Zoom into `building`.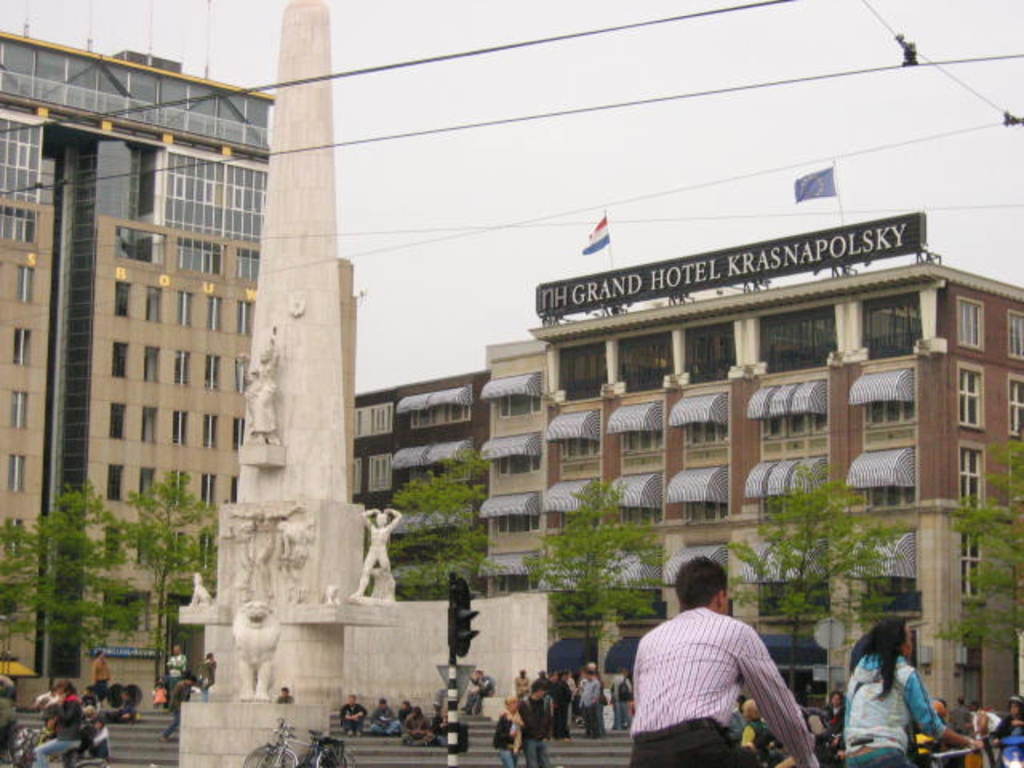
Zoom target: pyautogui.locateOnScreen(394, 376, 488, 602).
